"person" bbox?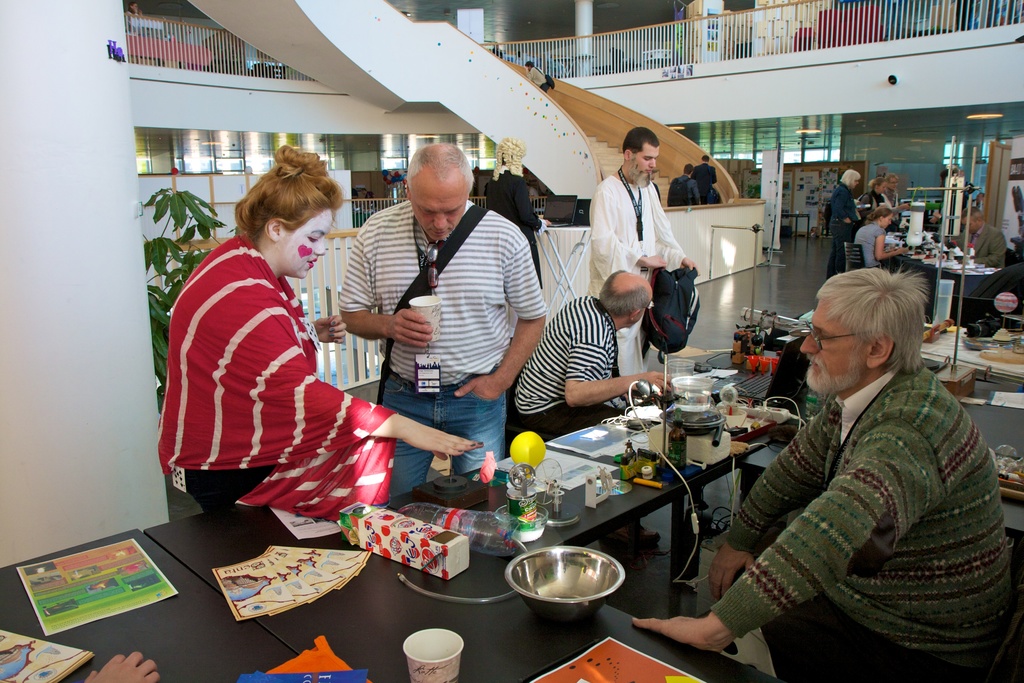
bbox=[508, 268, 674, 549]
